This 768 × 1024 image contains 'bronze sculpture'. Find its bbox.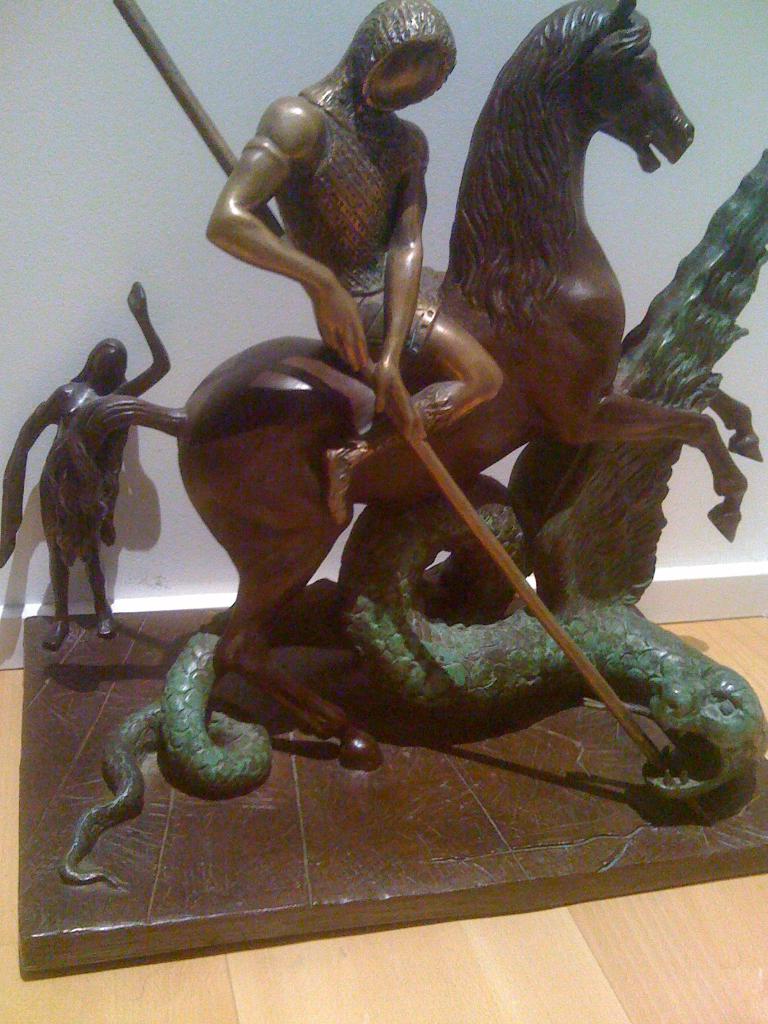
(0, 280, 170, 659).
